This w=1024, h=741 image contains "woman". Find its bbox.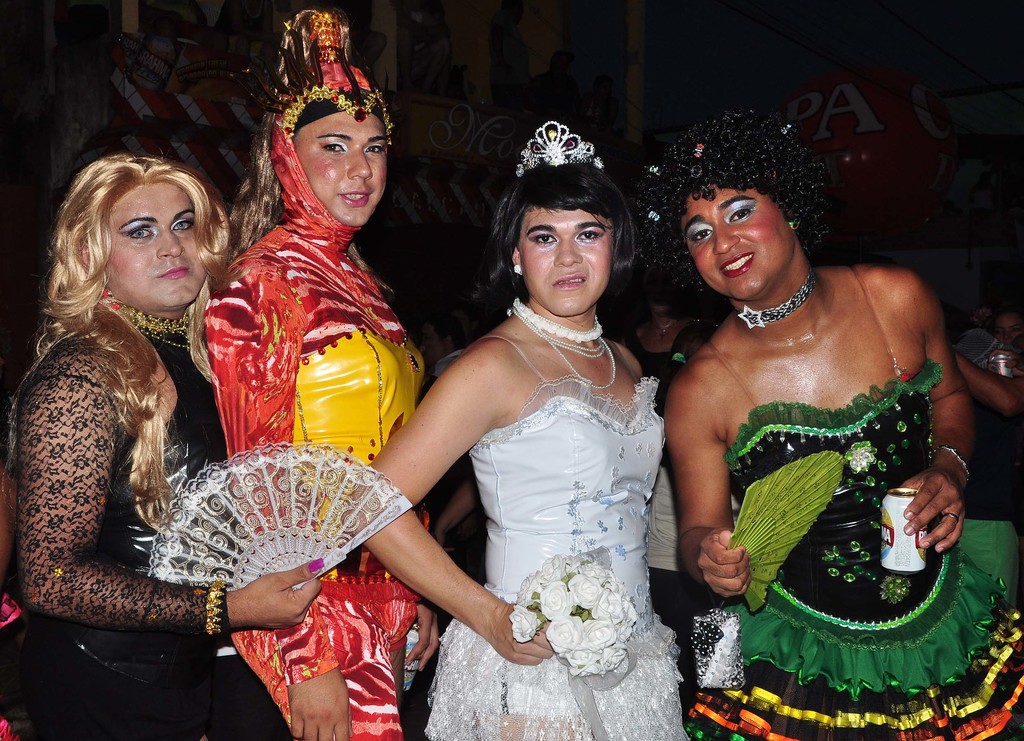
box=[0, 149, 305, 737].
